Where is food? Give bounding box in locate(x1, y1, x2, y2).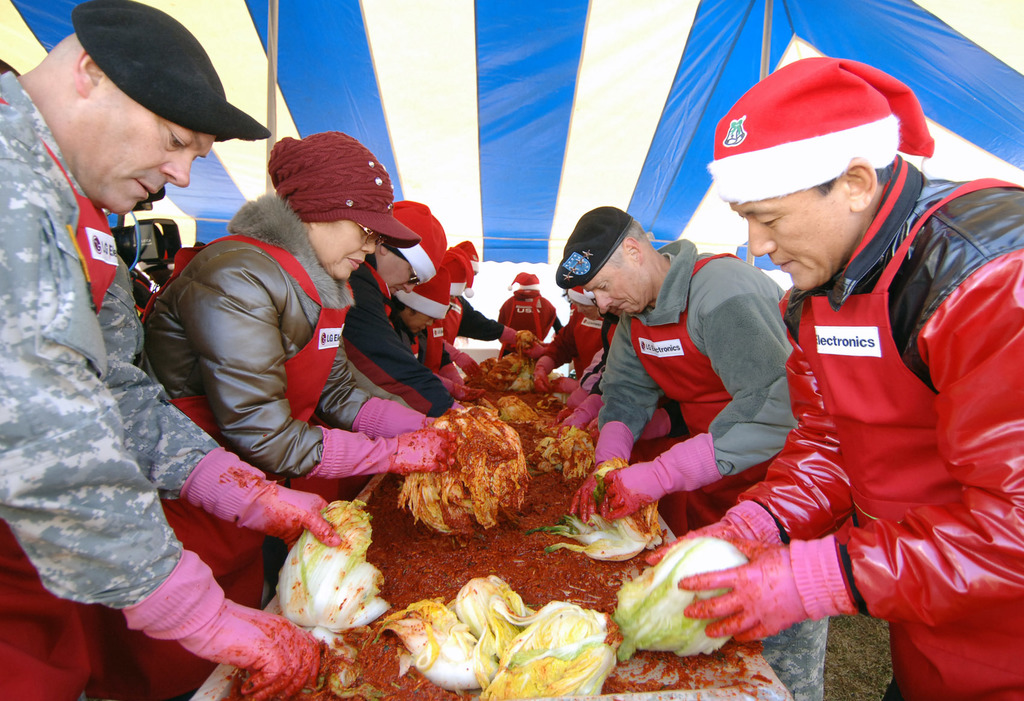
locate(515, 608, 607, 683).
